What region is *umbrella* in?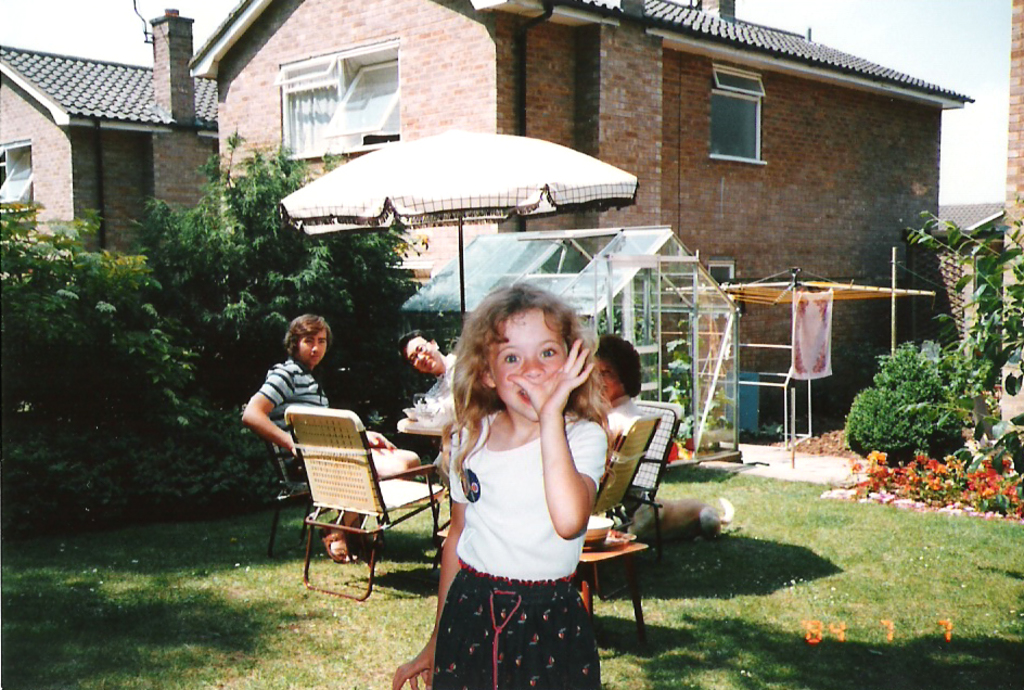
{"left": 272, "top": 119, "right": 639, "bottom": 331}.
